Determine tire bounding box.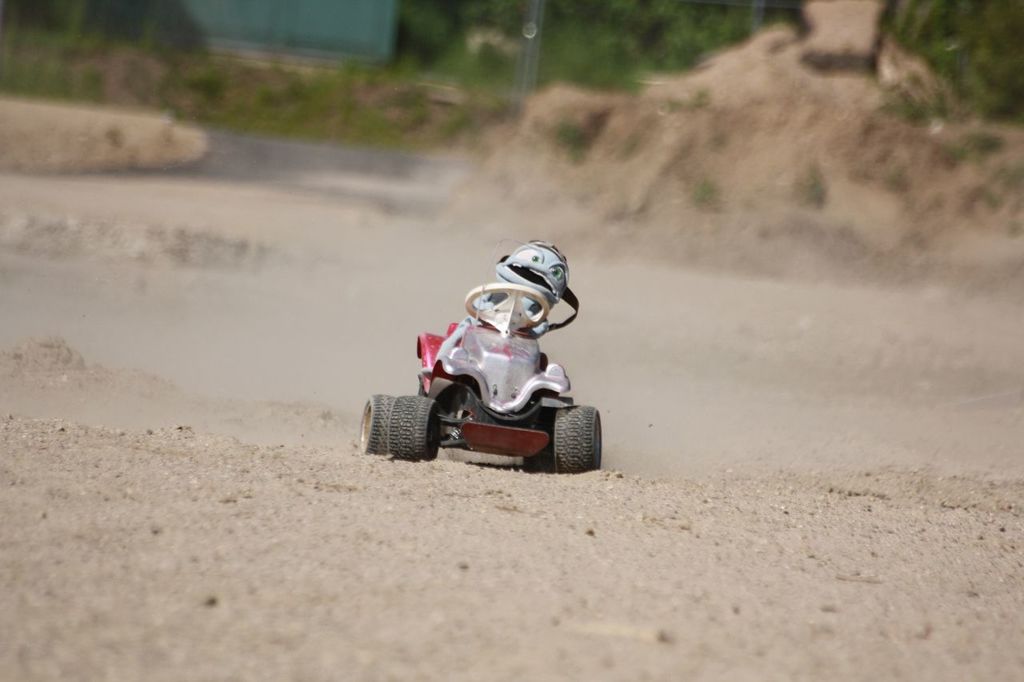
Determined: pyautogui.locateOnScreen(545, 393, 602, 473).
